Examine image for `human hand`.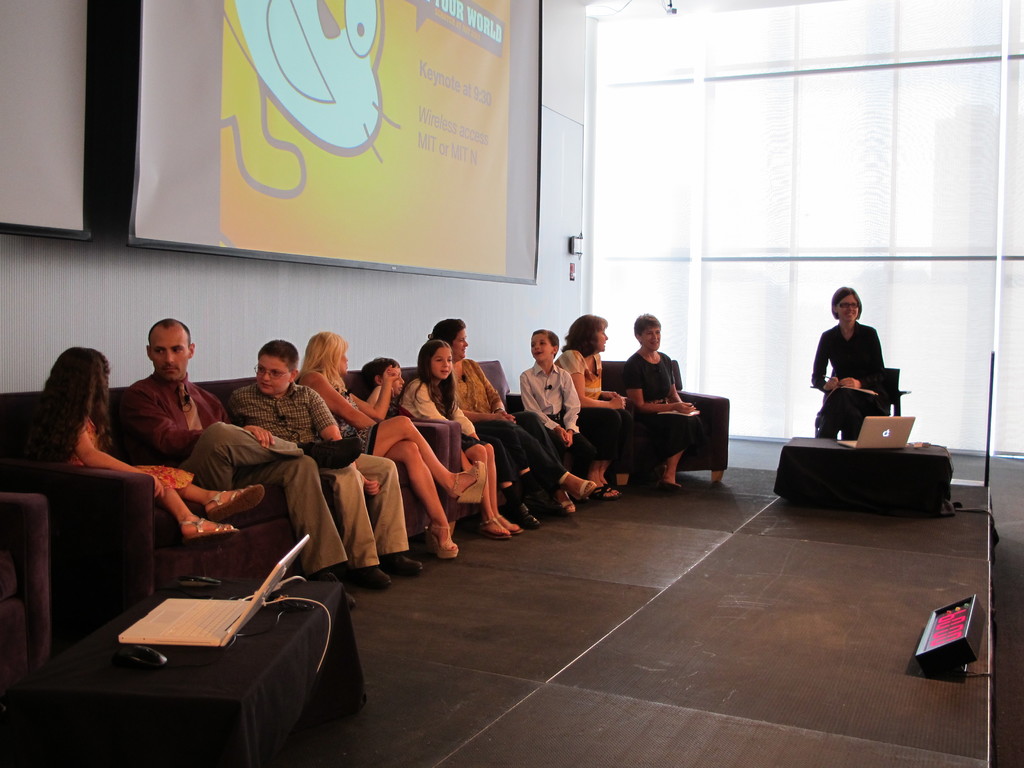
Examination result: <box>822,373,845,392</box>.
